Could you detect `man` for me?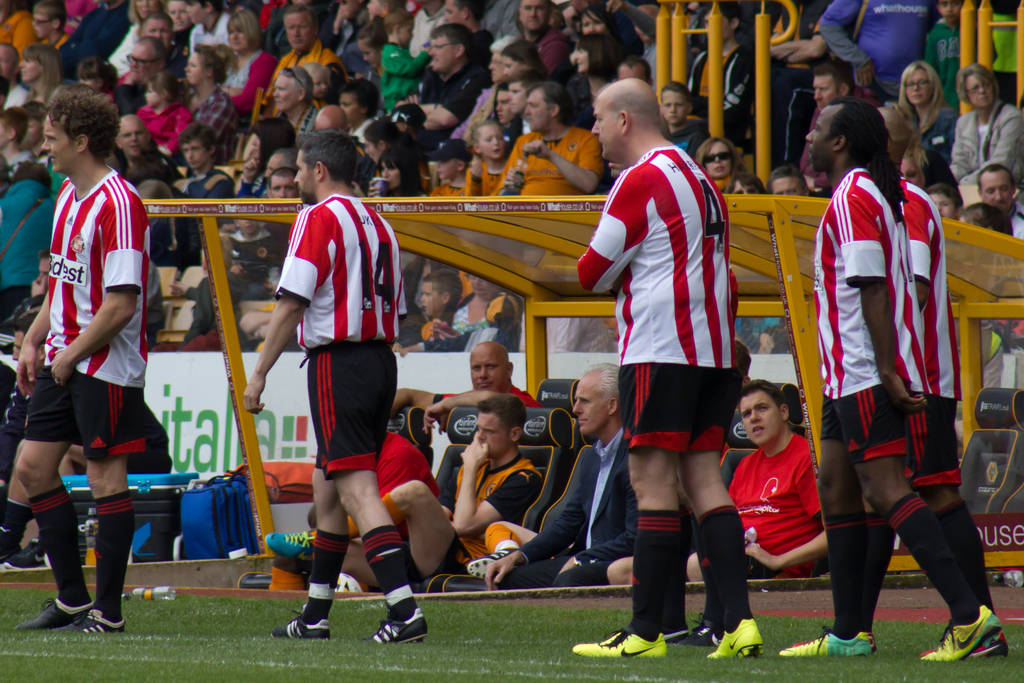
Detection result: x1=396, y1=23, x2=496, y2=148.
